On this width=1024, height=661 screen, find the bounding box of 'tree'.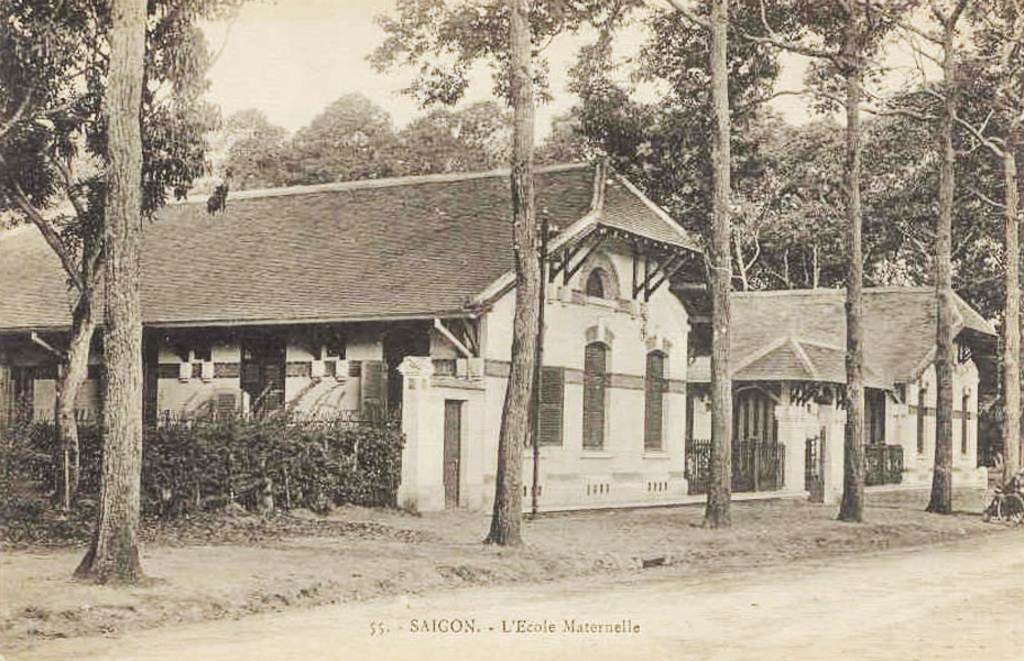
Bounding box: rect(295, 95, 390, 164).
